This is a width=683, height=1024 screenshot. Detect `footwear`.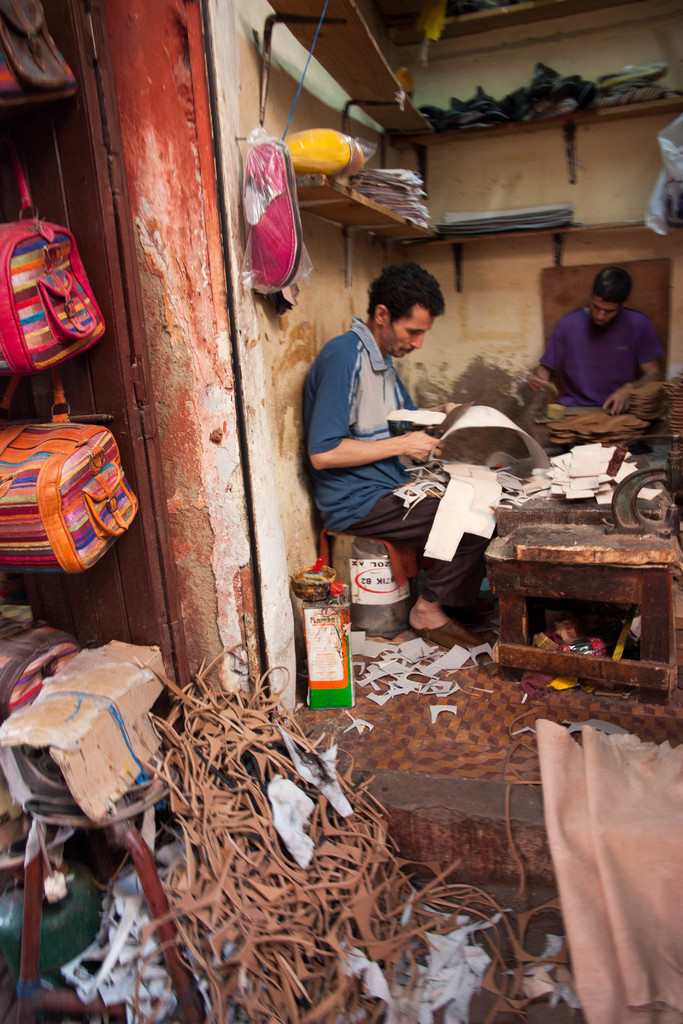
(423, 620, 481, 644).
